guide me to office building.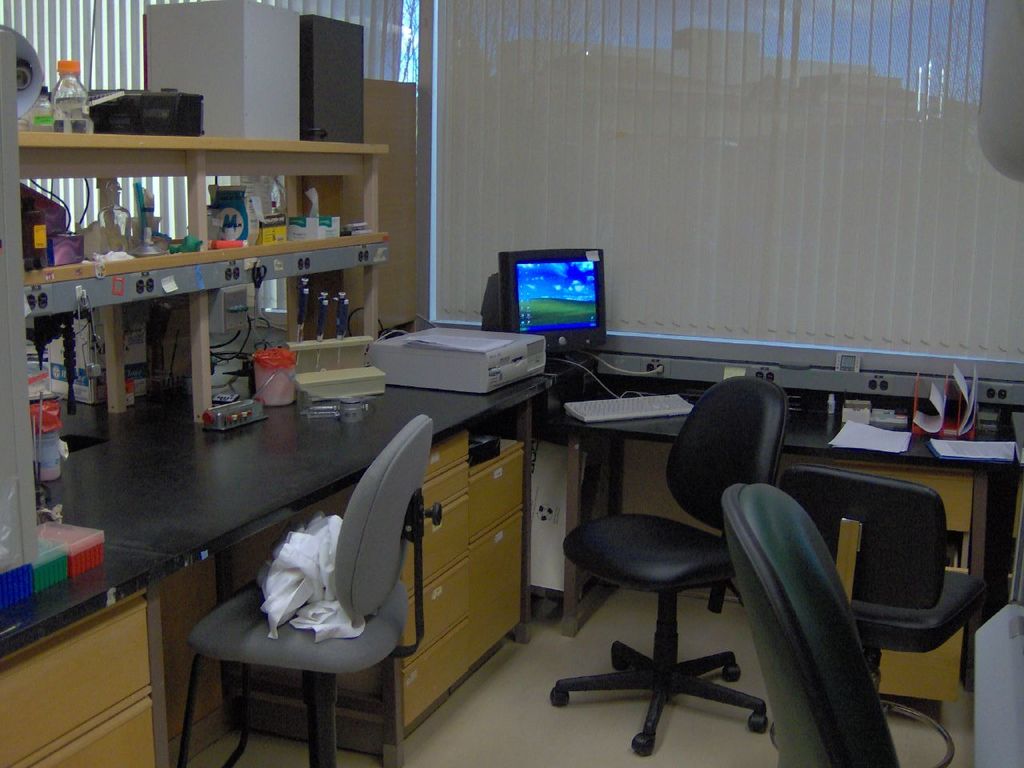
Guidance: select_region(0, 0, 1023, 767).
